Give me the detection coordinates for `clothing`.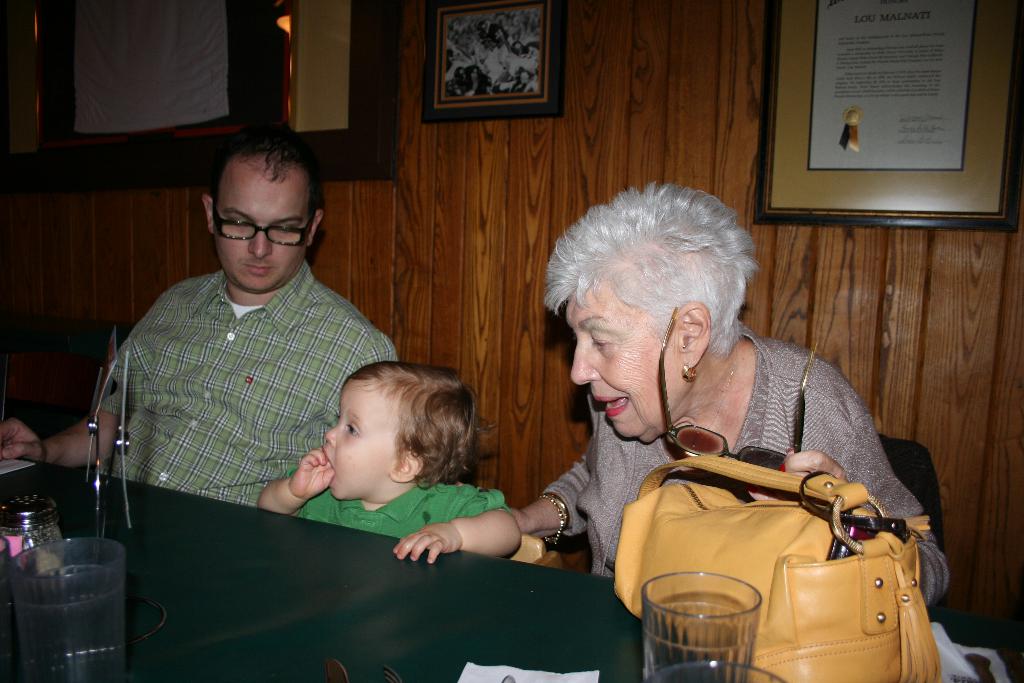
l=539, t=319, r=952, b=616.
